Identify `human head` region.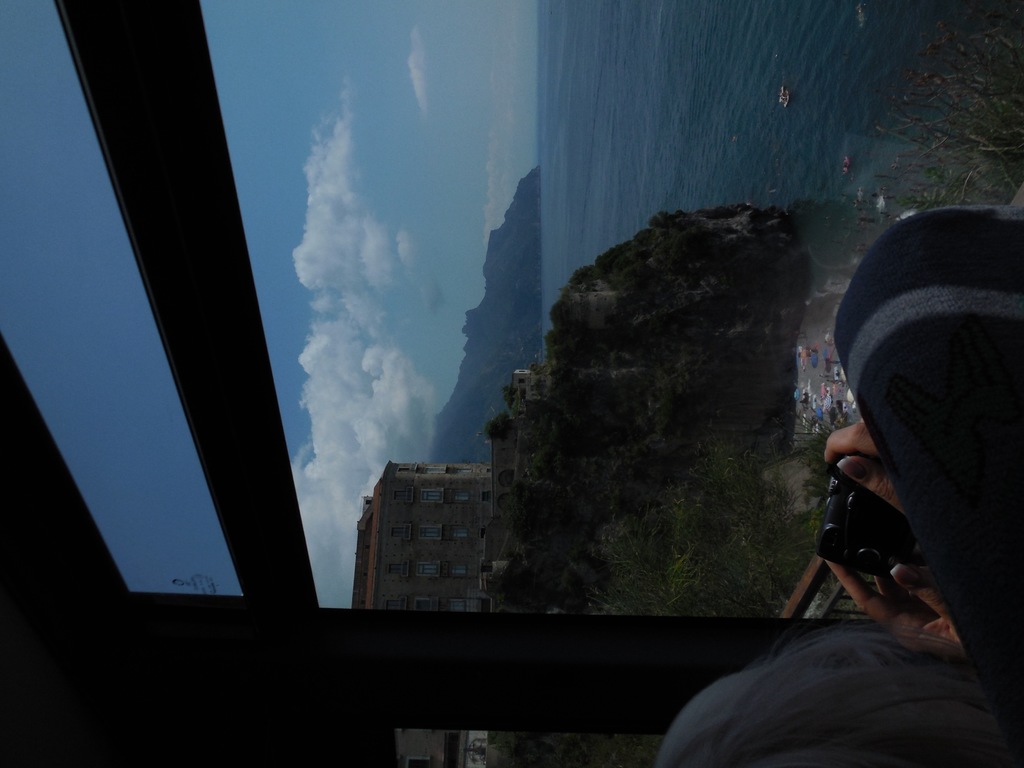
Region: crop(669, 640, 1023, 767).
